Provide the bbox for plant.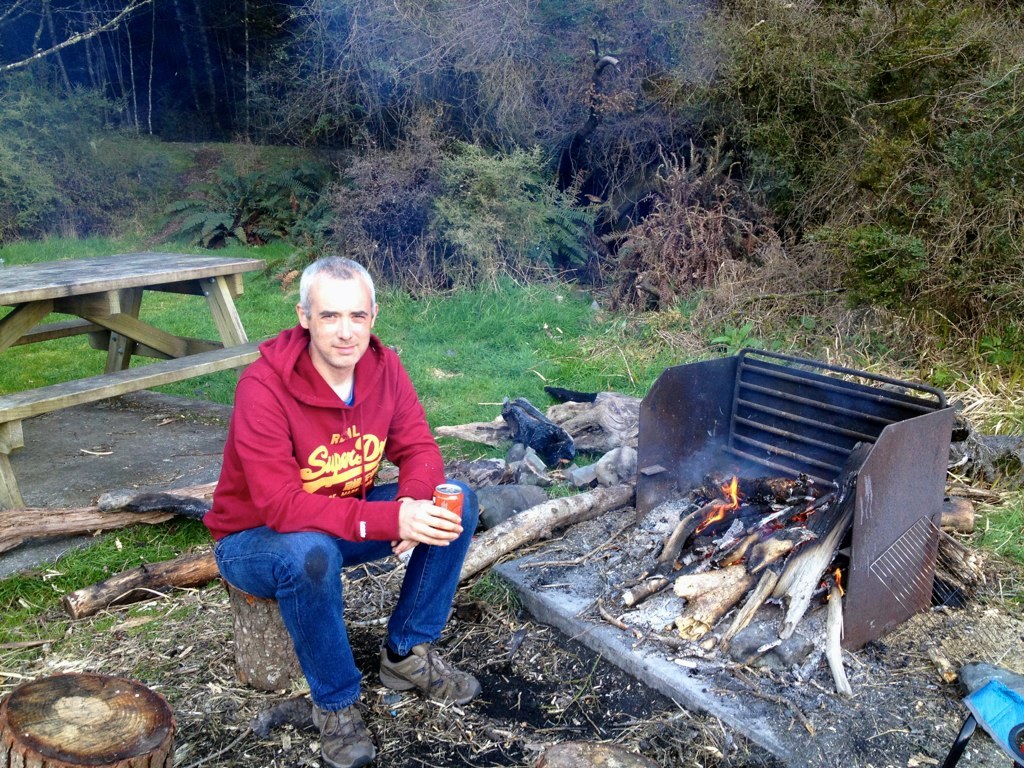
select_region(931, 362, 964, 385).
